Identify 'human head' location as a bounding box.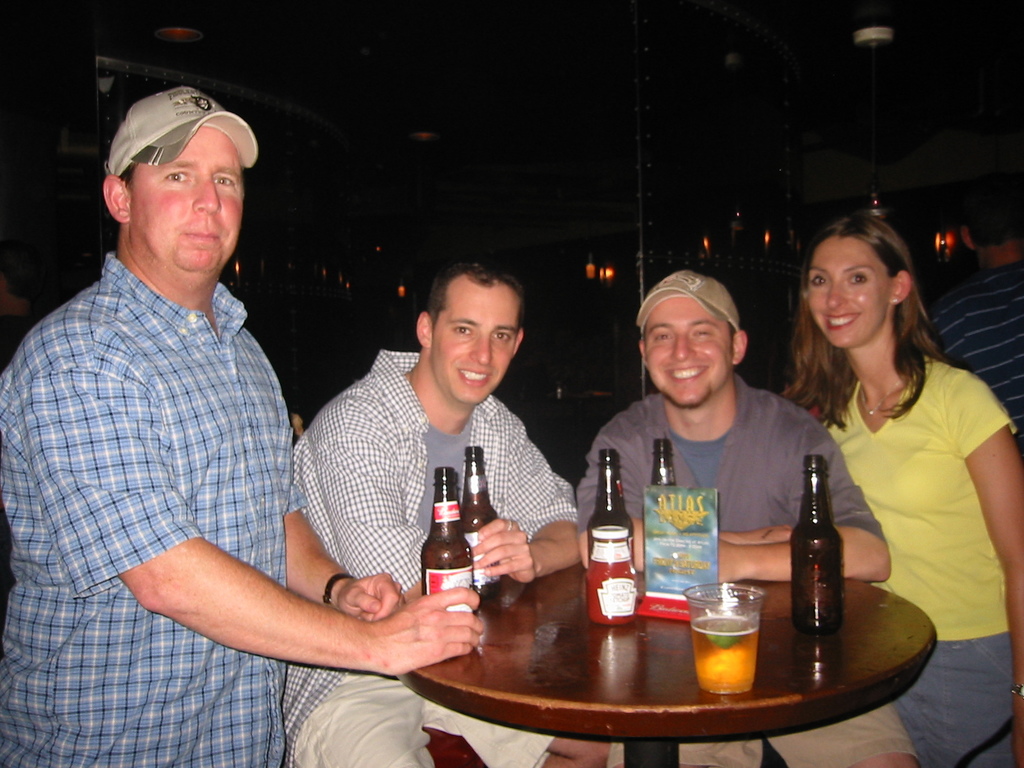
x1=801, y1=214, x2=912, y2=351.
